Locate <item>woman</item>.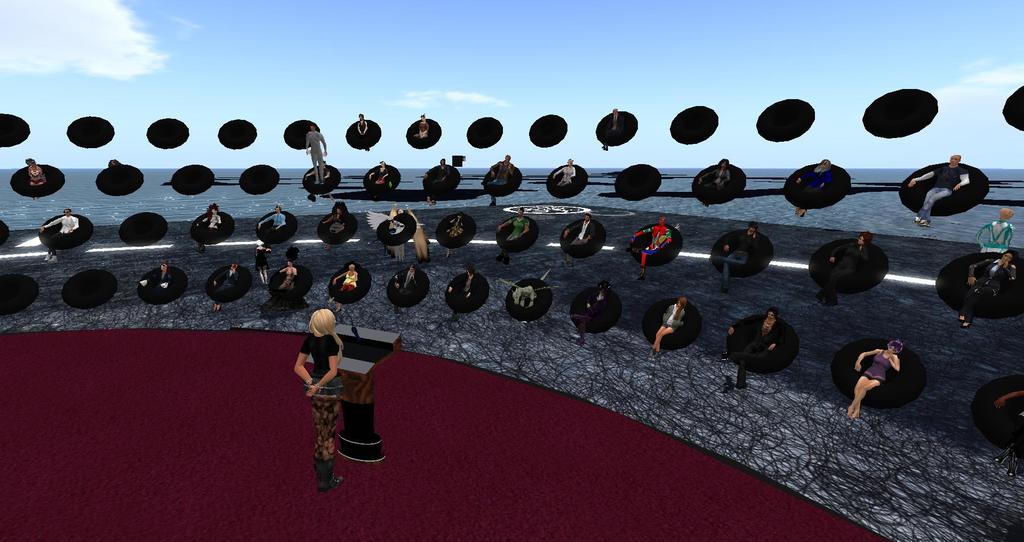
Bounding box: l=722, t=307, r=780, b=387.
